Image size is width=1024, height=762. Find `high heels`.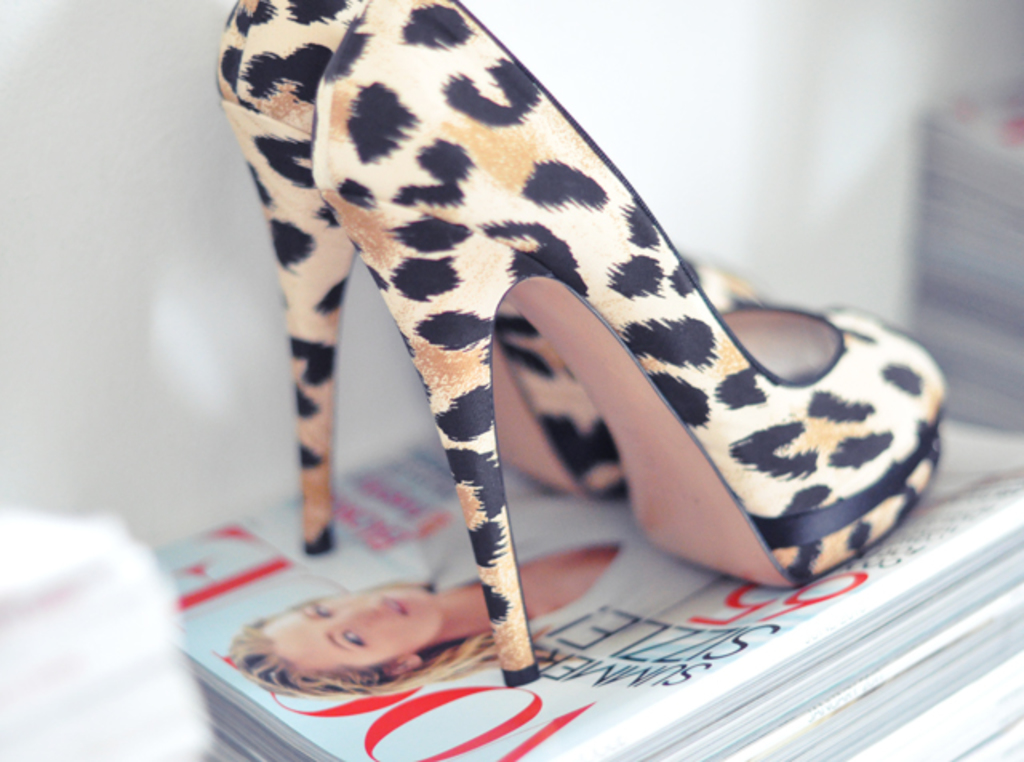
box=[213, 0, 762, 562].
